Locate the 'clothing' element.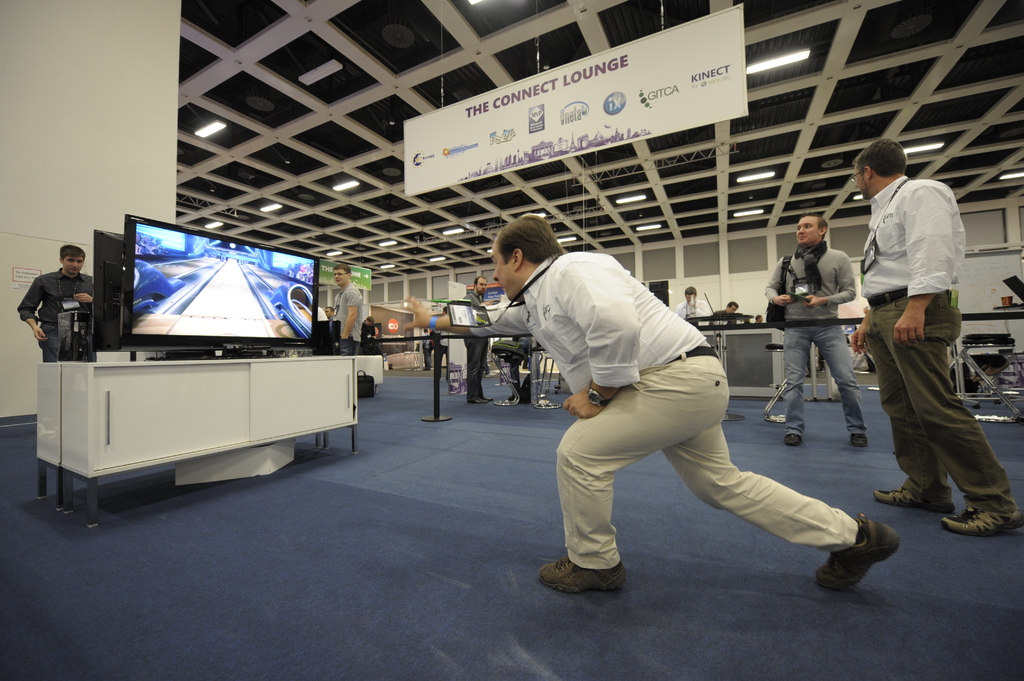
Element bbox: bbox=(856, 144, 989, 508).
